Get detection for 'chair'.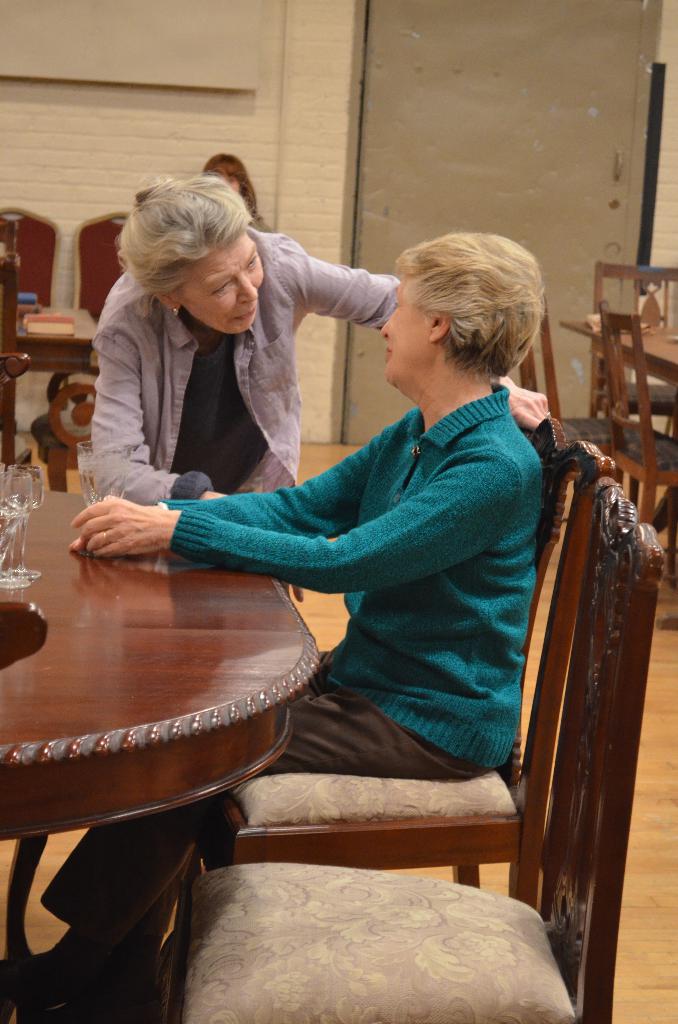
Detection: BBox(27, 371, 99, 490).
